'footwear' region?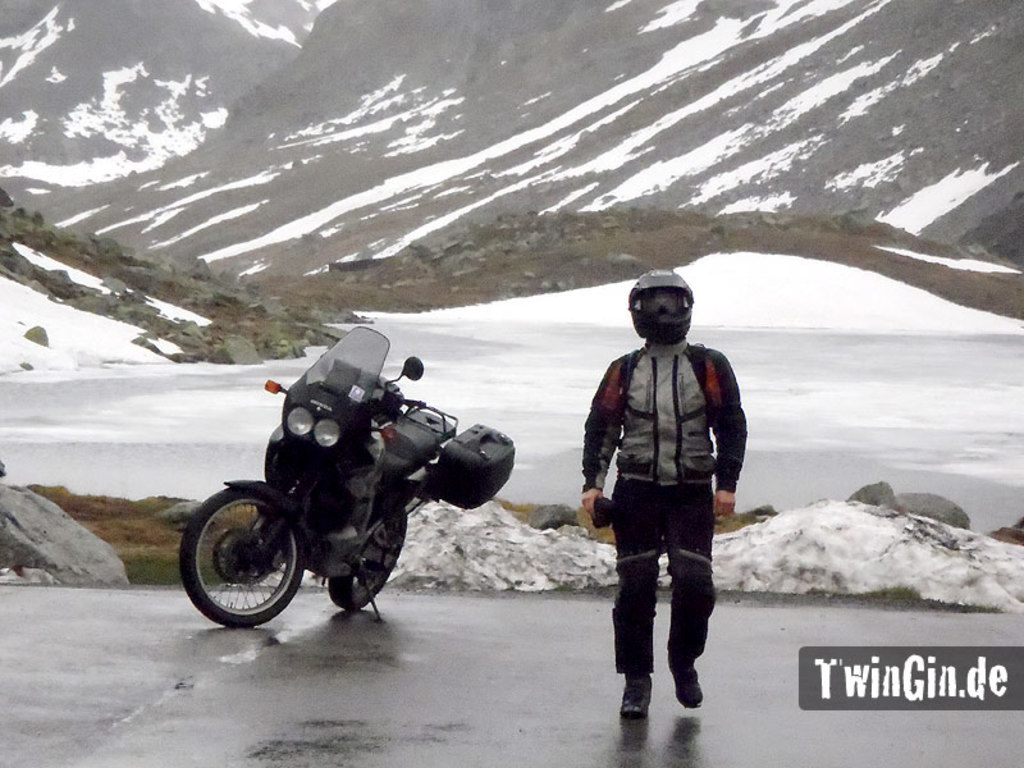
left=669, top=668, right=708, bottom=713
